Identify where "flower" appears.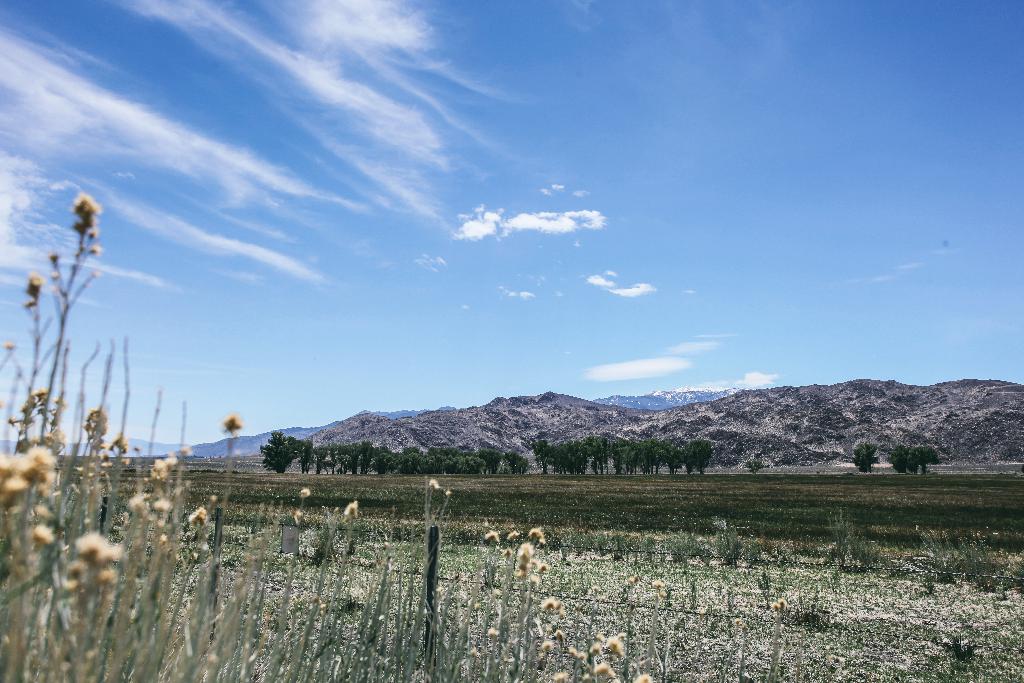
Appears at box=[430, 477, 446, 492].
